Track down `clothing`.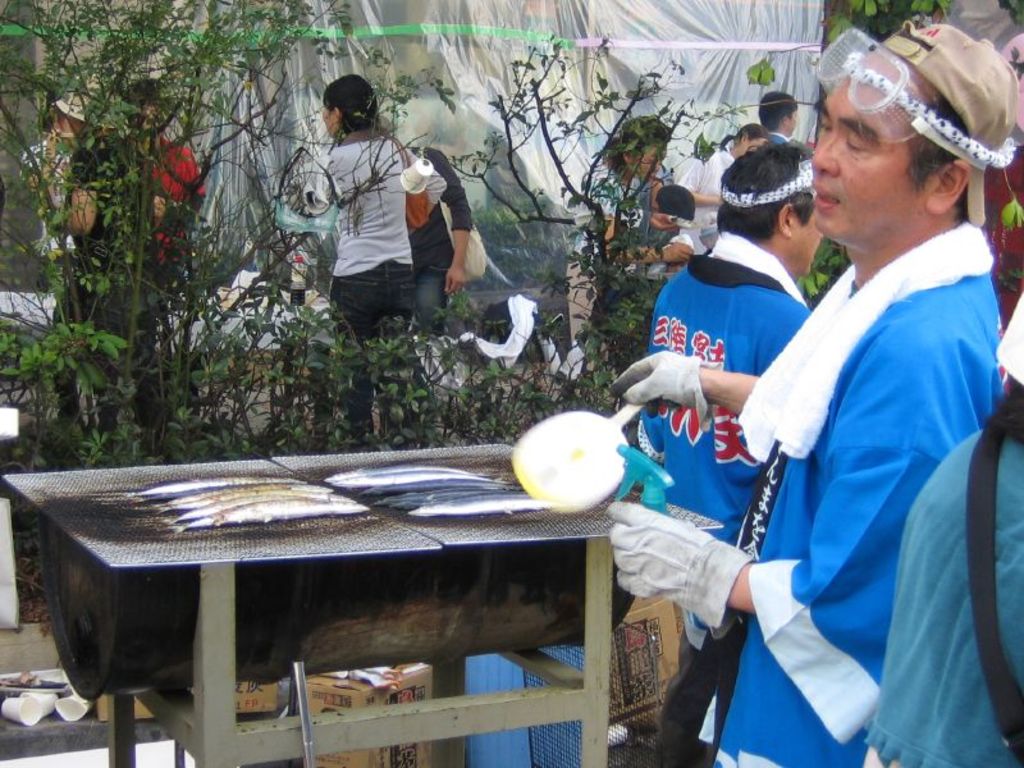
Tracked to (left=561, top=161, right=678, bottom=340).
